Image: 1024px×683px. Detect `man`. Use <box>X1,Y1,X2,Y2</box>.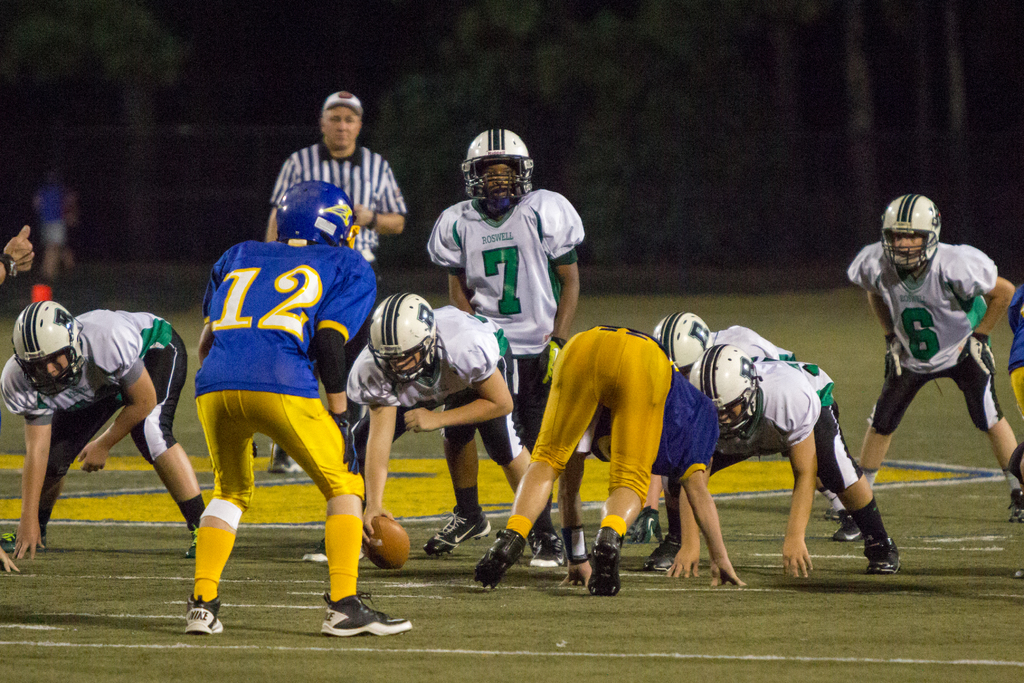
<box>262,88,407,473</box>.
